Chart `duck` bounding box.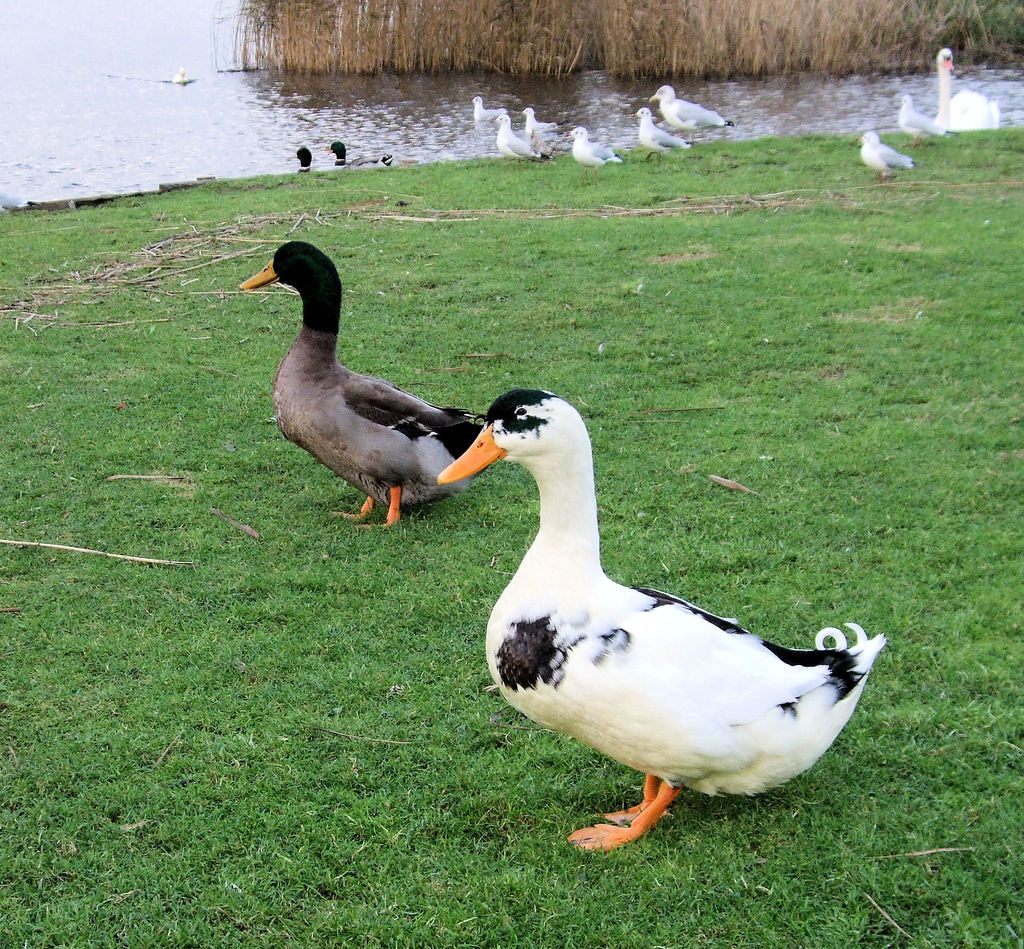
Charted: (934, 45, 996, 133).
